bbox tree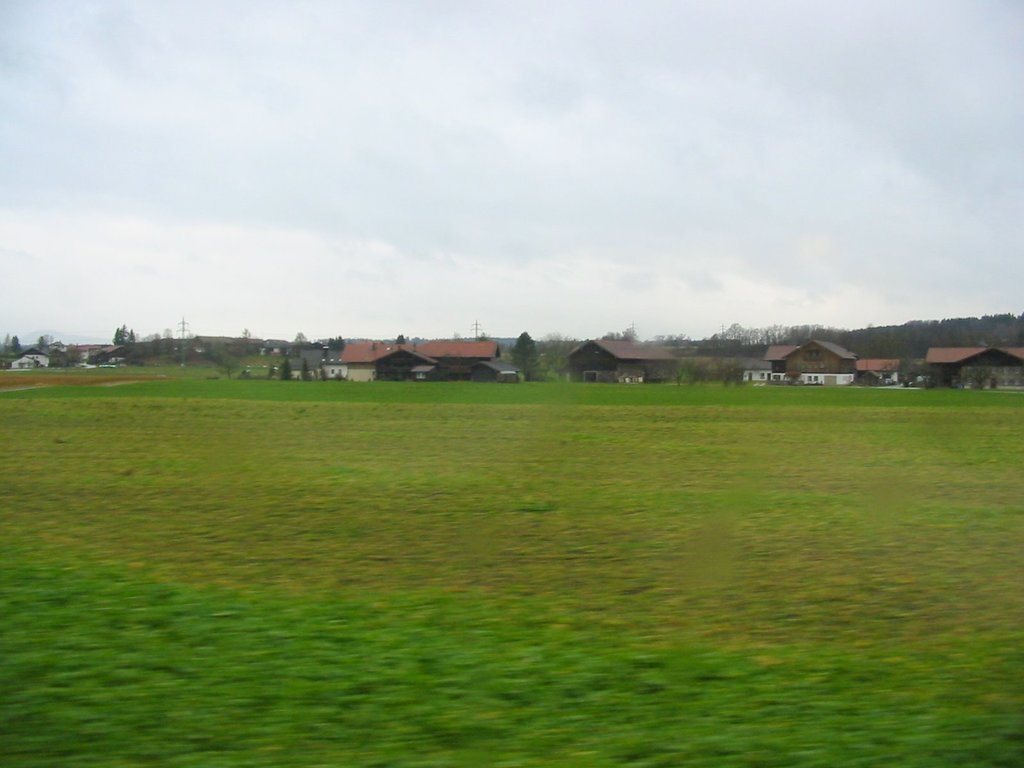
[x1=674, y1=357, x2=686, y2=385]
